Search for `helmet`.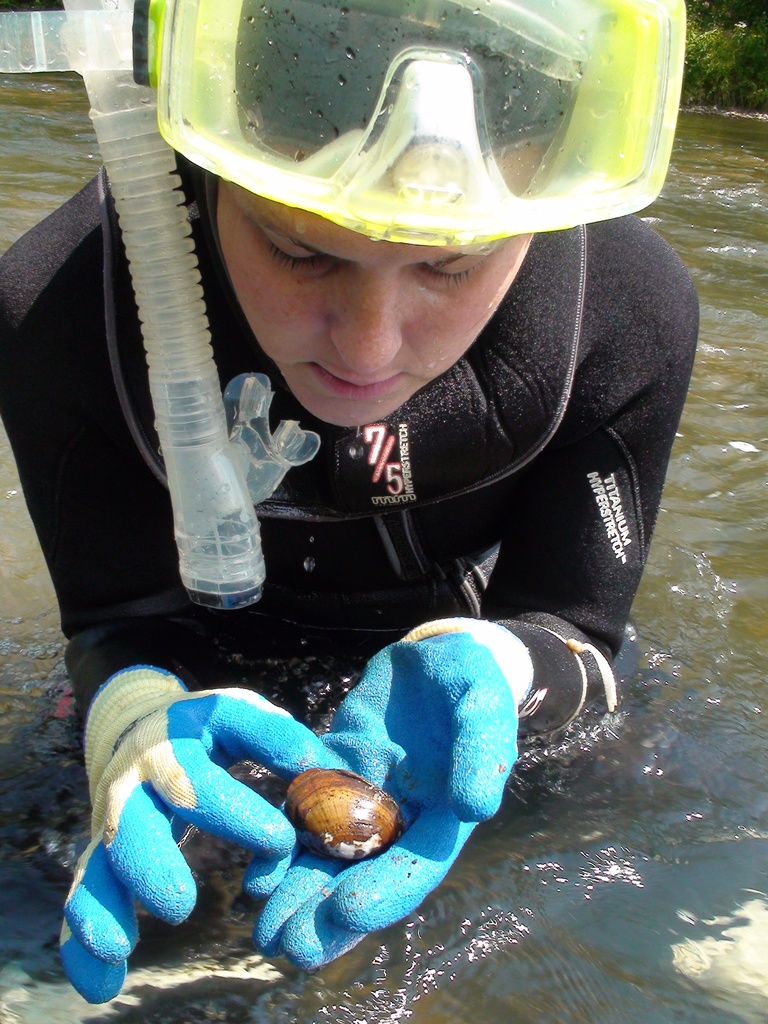
Found at x1=148, y1=1, x2=689, y2=260.
